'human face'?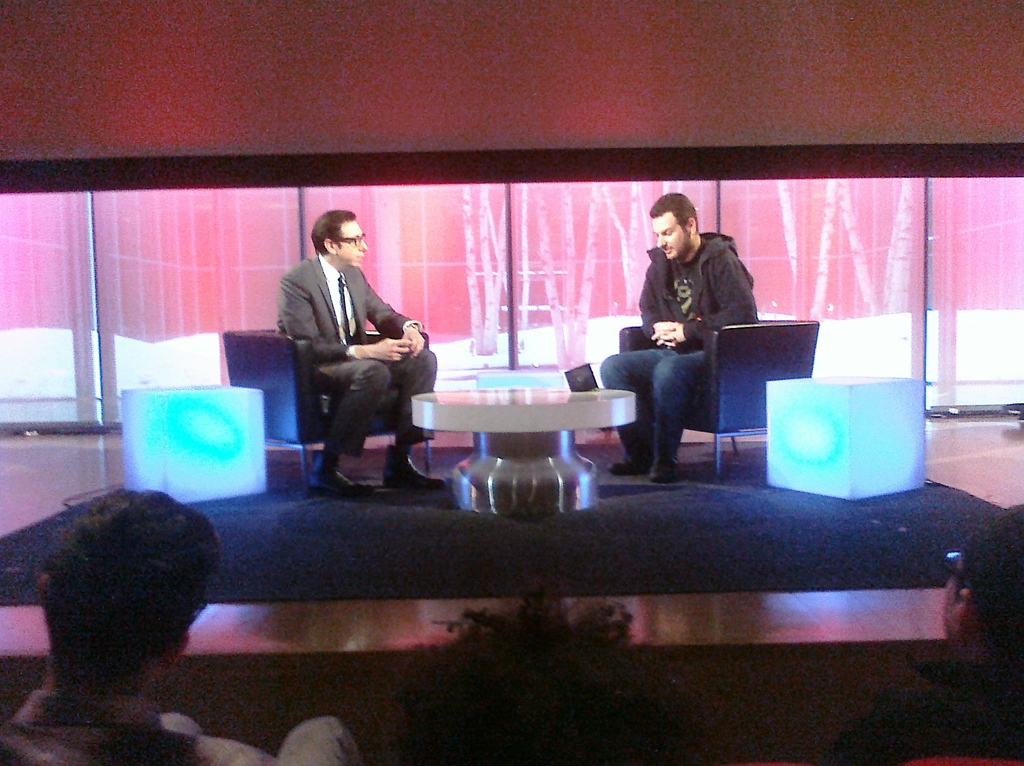
rect(344, 227, 369, 265)
